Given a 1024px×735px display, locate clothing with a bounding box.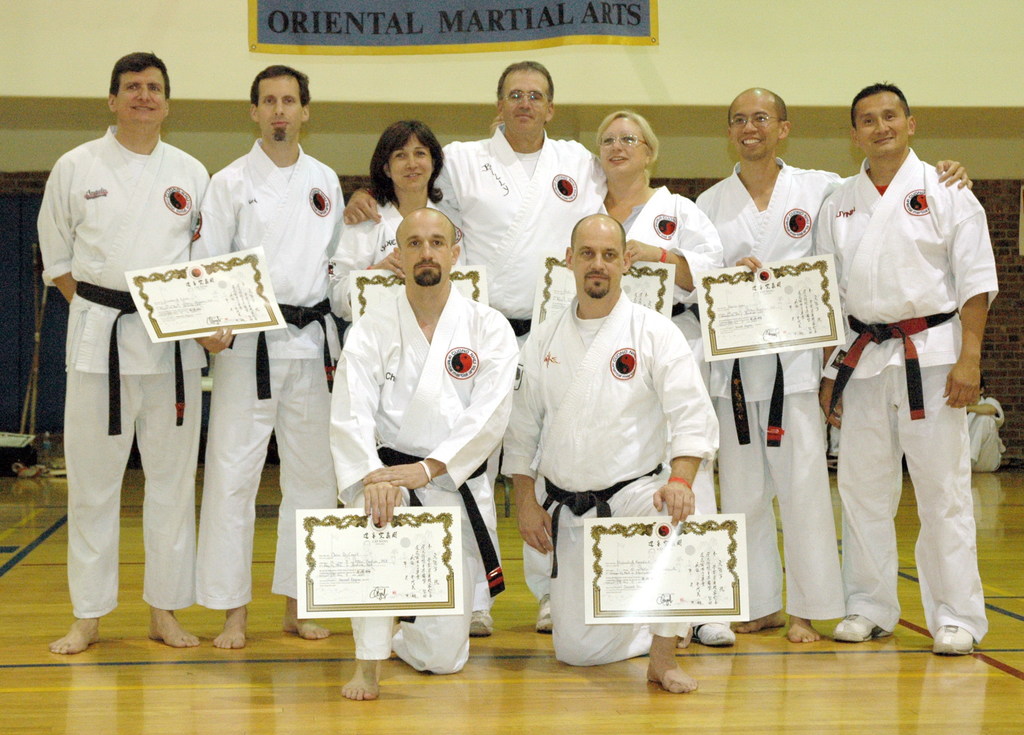
Located: 324,202,440,308.
